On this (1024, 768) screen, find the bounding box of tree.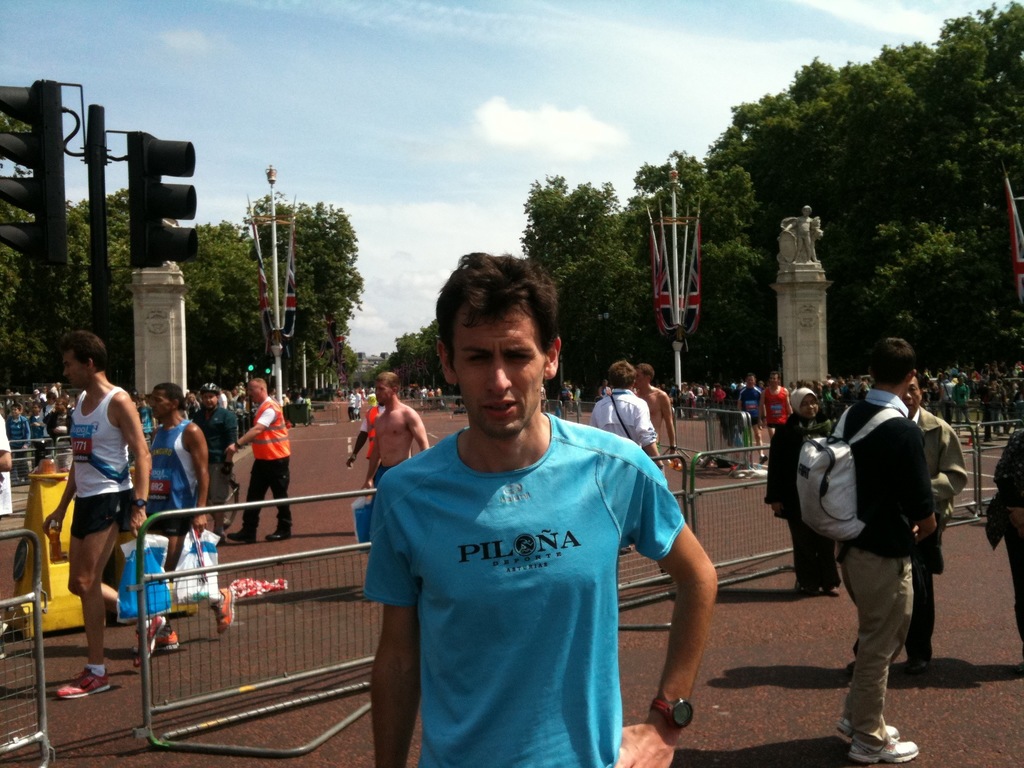
Bounding box: locate(239, 177, 371, 367).
